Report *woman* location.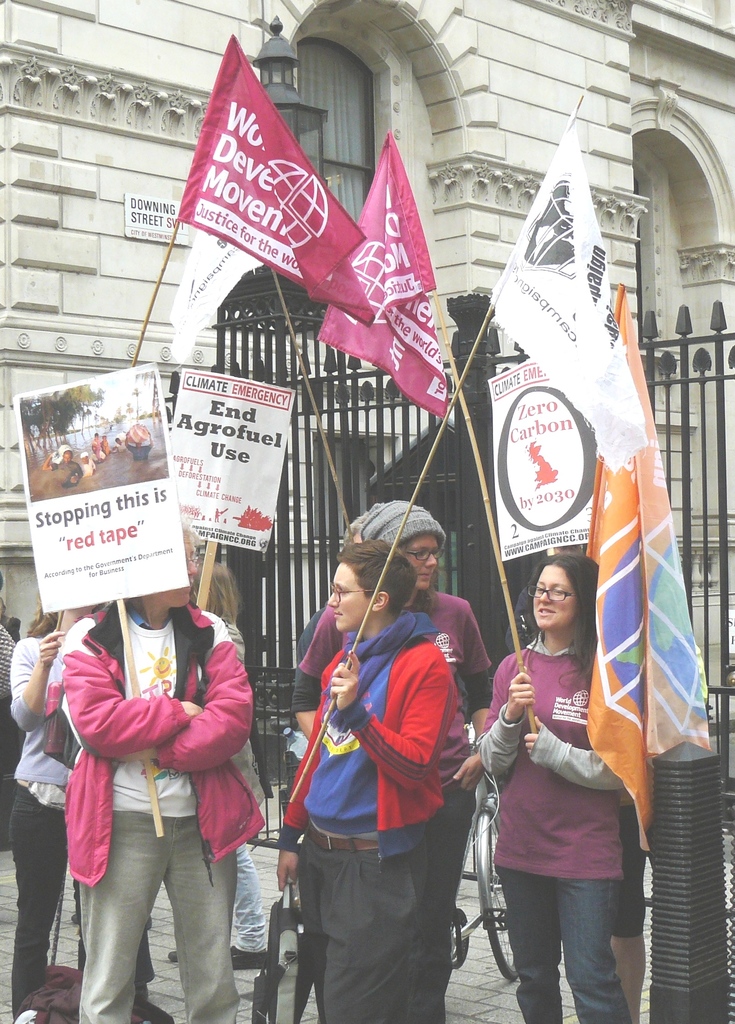
Report: <box>6,601,101,1023</box>.
